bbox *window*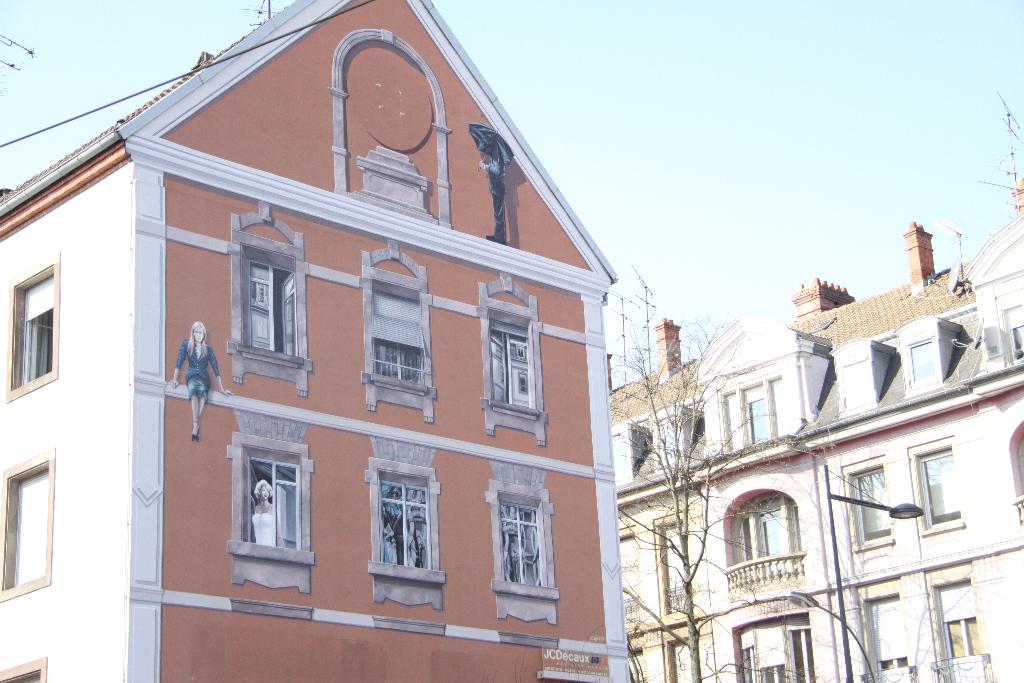
box(646, 400, 687, 478)
